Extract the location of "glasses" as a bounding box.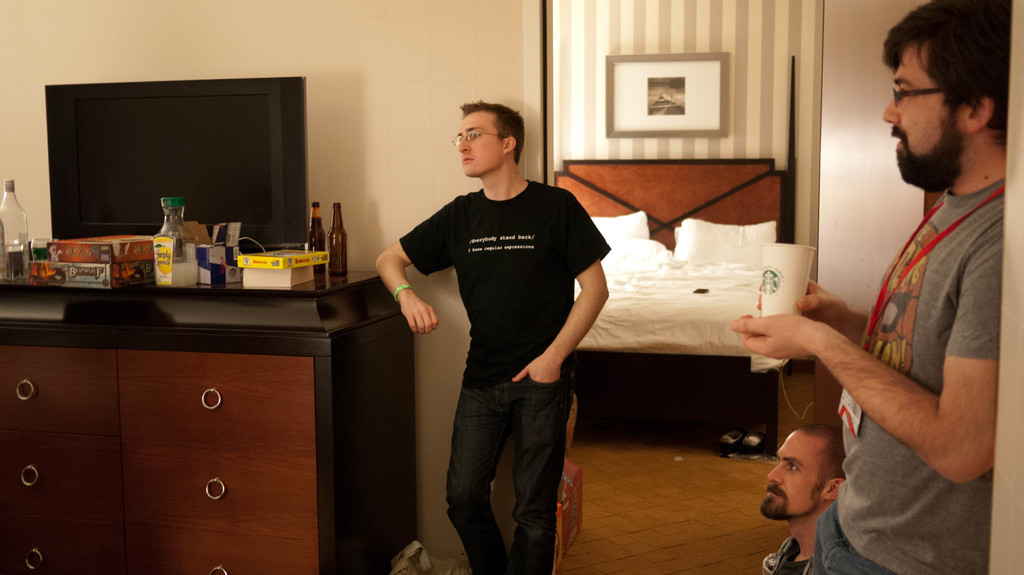
888,84,980,106.
